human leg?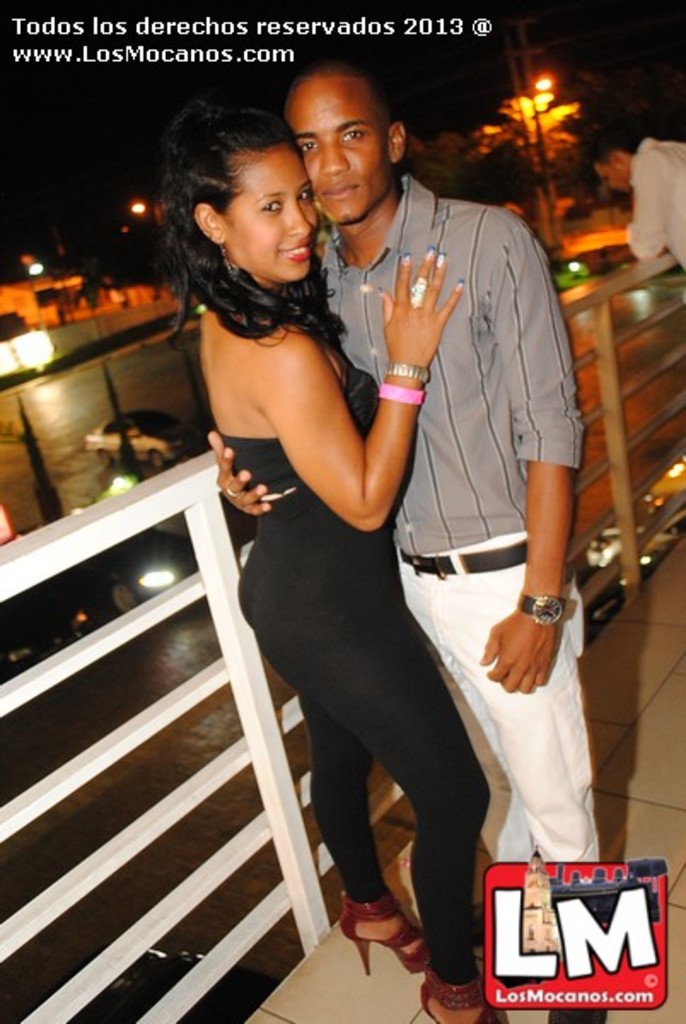
404,532,587,1022
